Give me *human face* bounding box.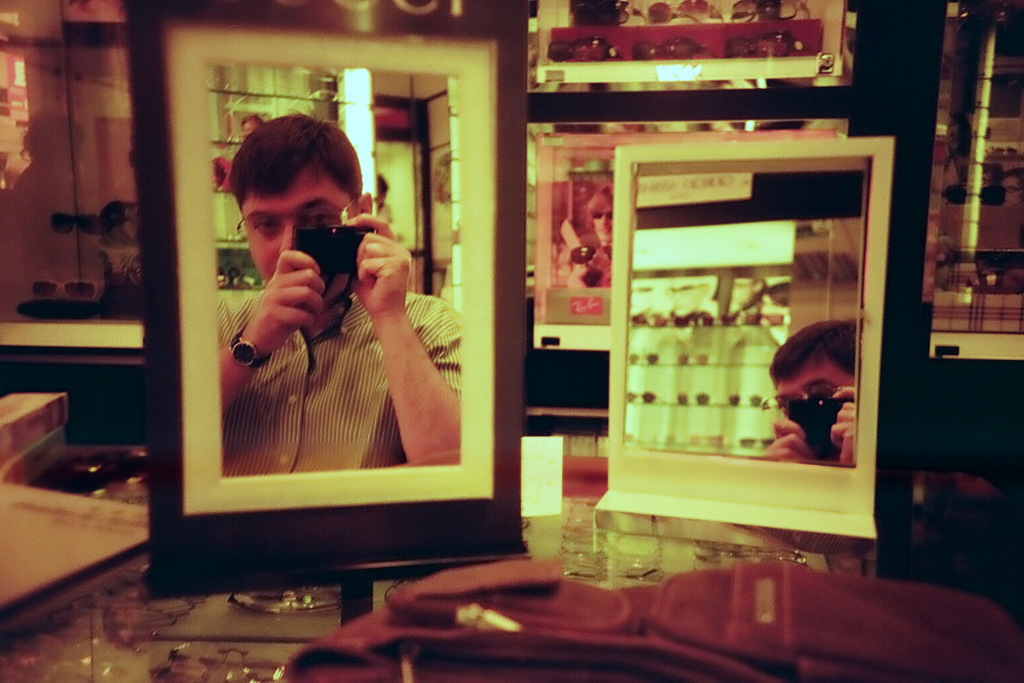
[242,161,356,306].
